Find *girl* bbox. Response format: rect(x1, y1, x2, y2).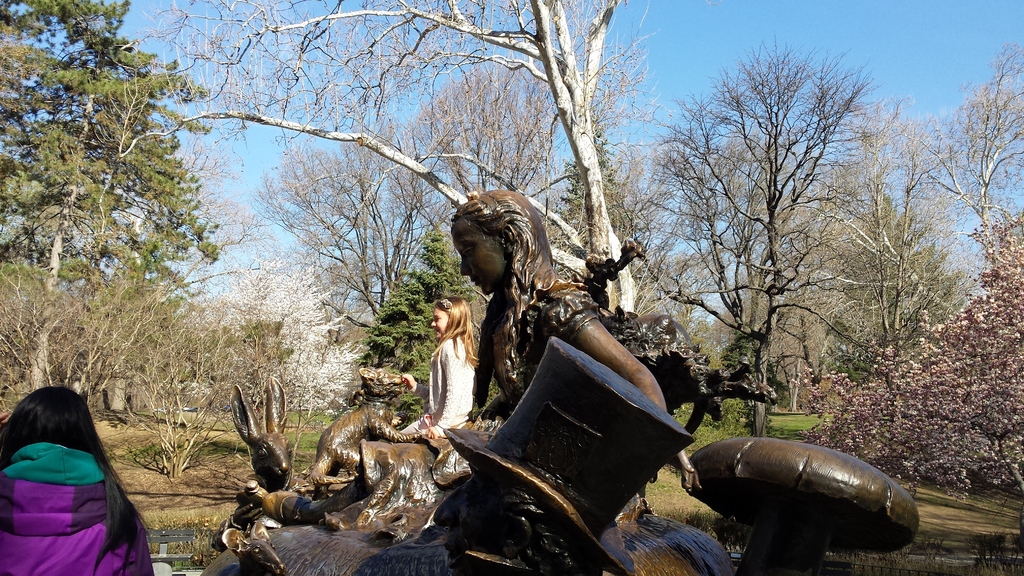
rect(257, 187, 701, 547).
